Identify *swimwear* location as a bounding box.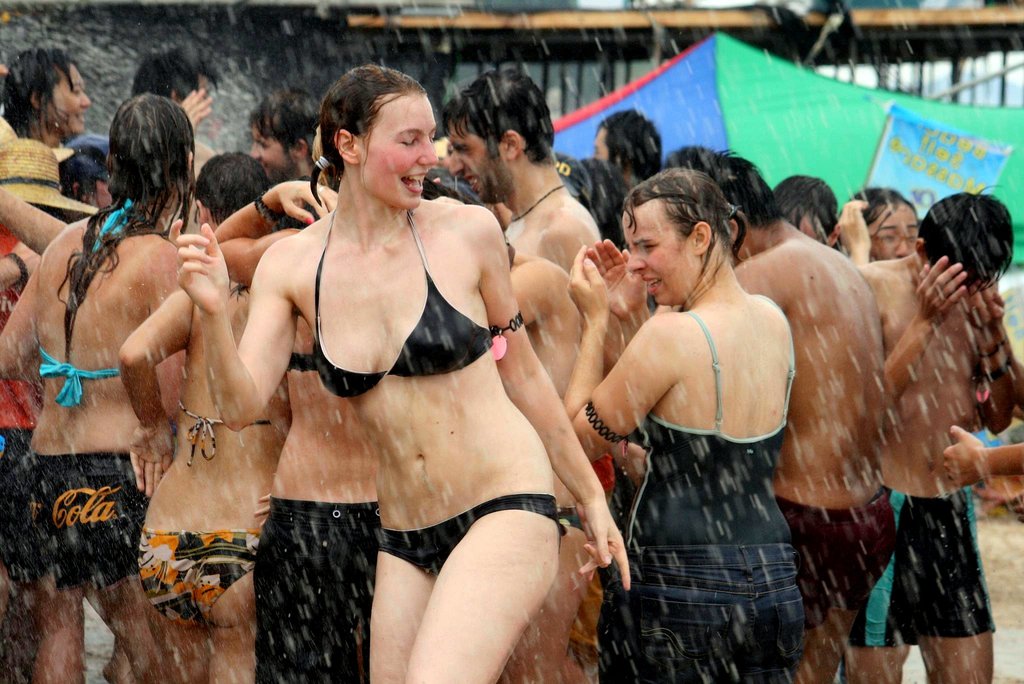
bbox(286, 350, 316, 374).
